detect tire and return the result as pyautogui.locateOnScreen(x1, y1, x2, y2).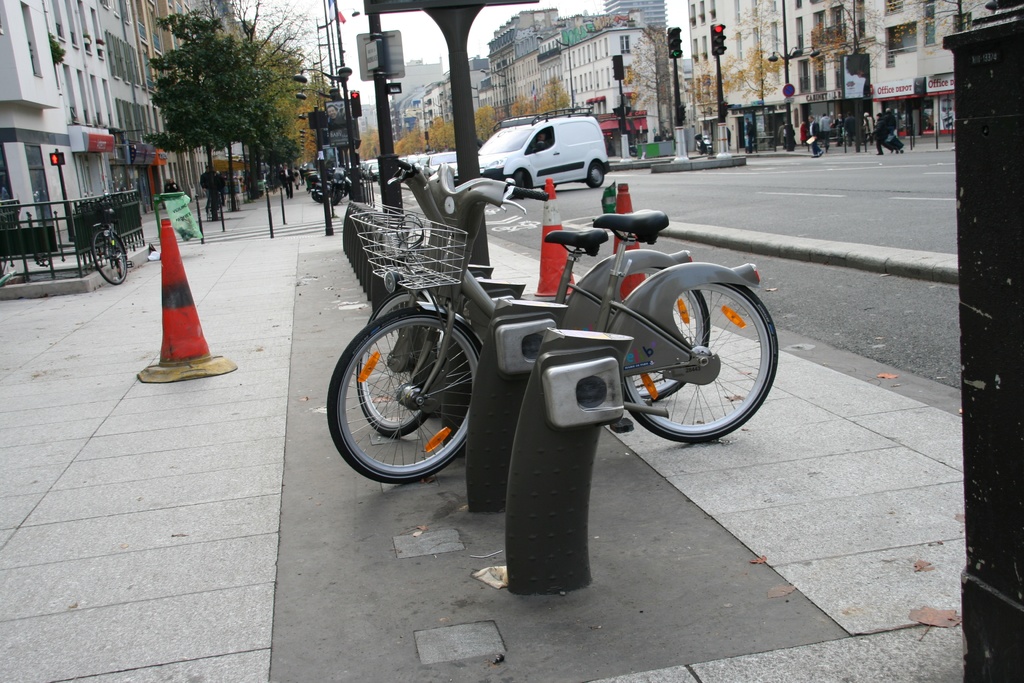
pyautogui.locateOnScreen(314, 190, 324, 201).
